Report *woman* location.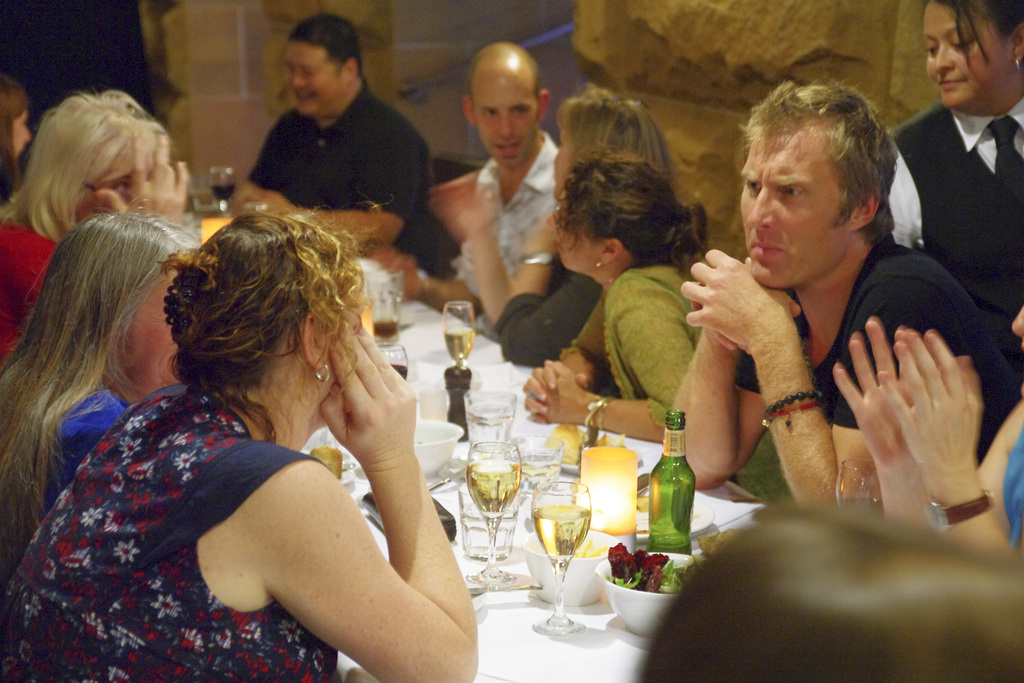
Report: bbox=[0, 212, 483, 682].
